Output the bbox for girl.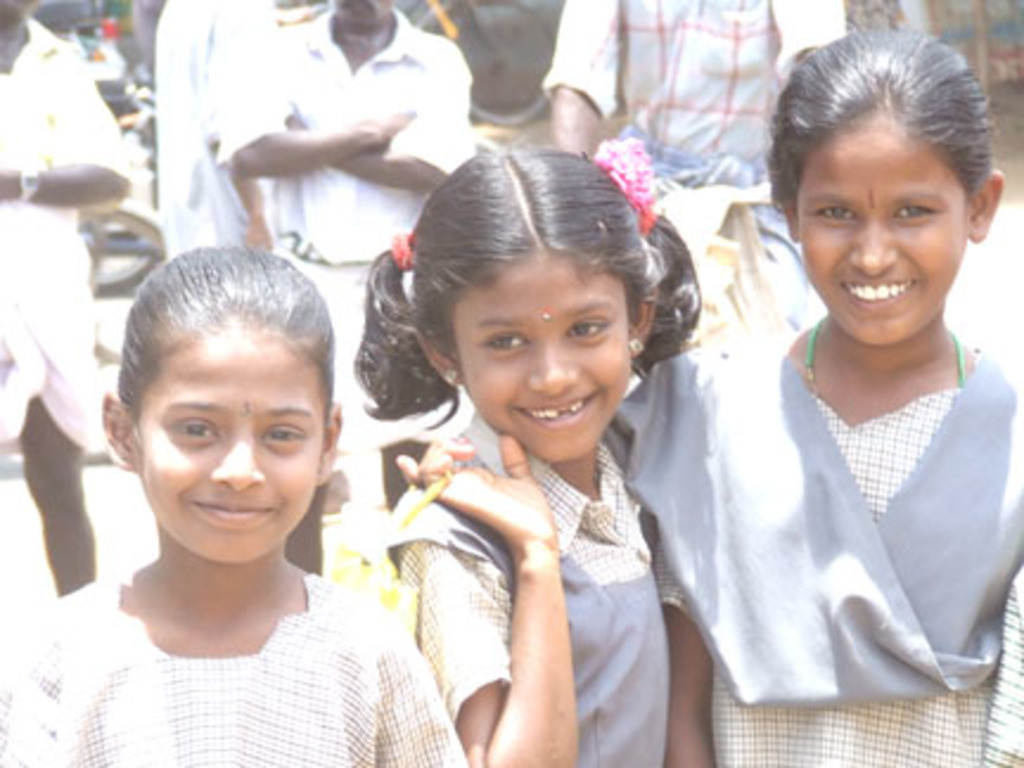
rect(0, 244, 467, 766).
